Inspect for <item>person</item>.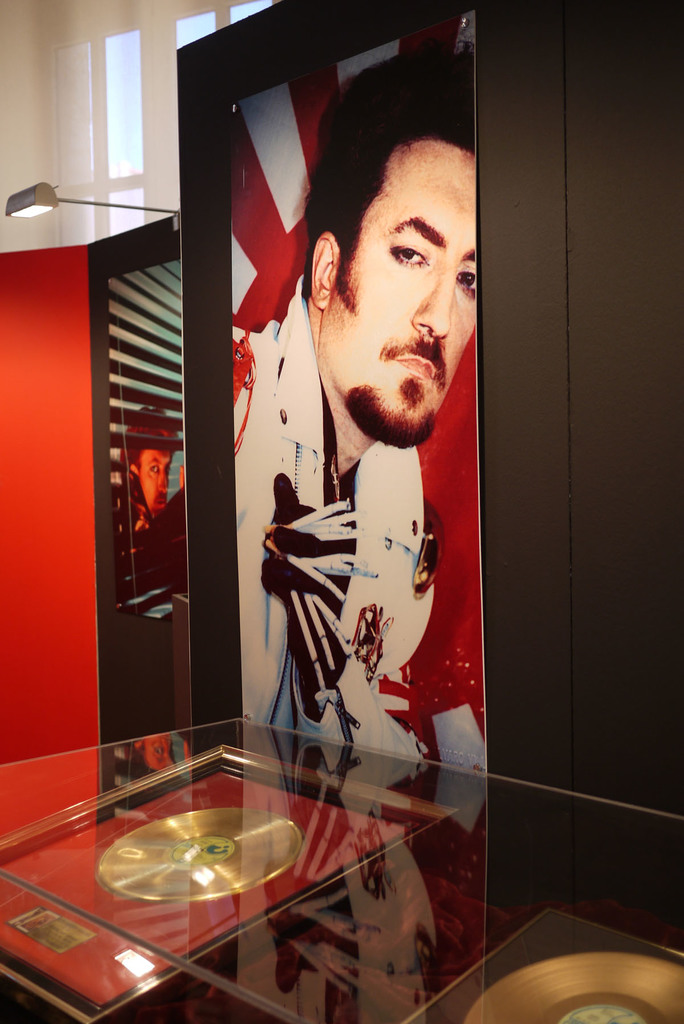
Inspection: 116 399 182 569.
